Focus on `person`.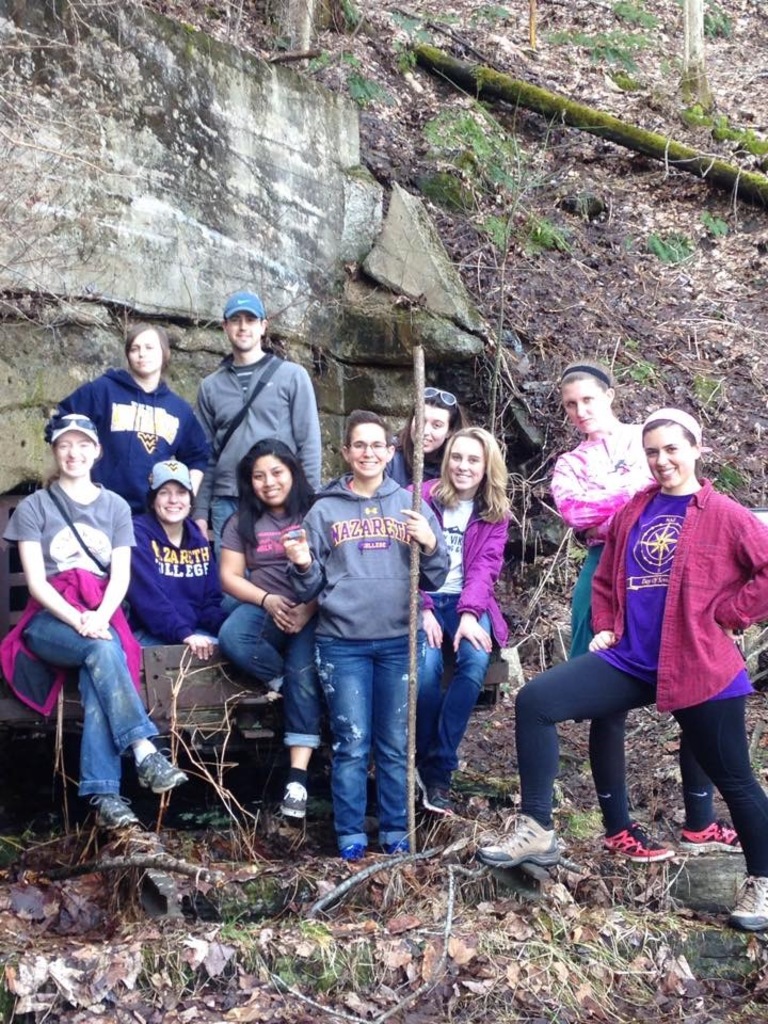
Focused at {"left": 497, "top": 419, "right": 764, "bottom": 928}.
